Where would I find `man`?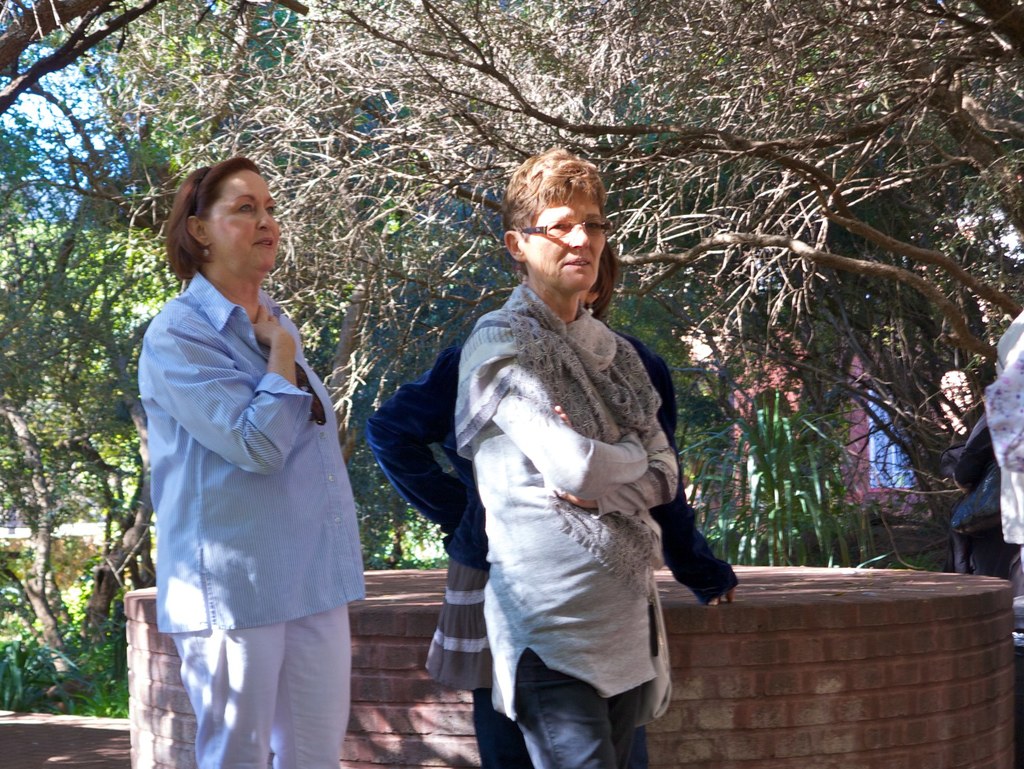
At 127/146/366/768.
